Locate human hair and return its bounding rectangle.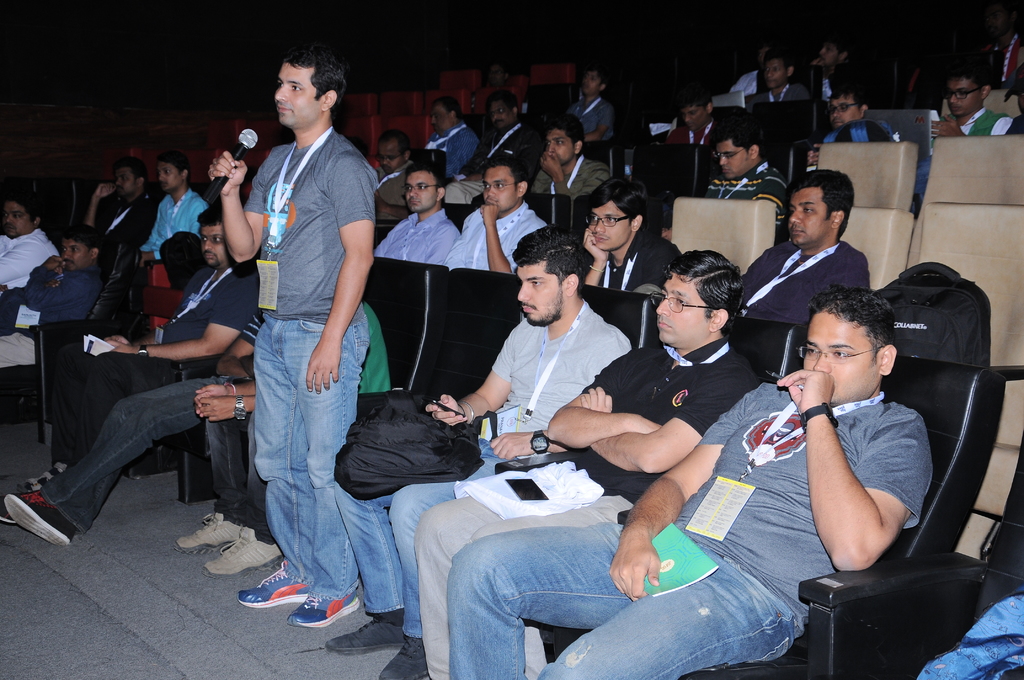
676,79,711,116.
